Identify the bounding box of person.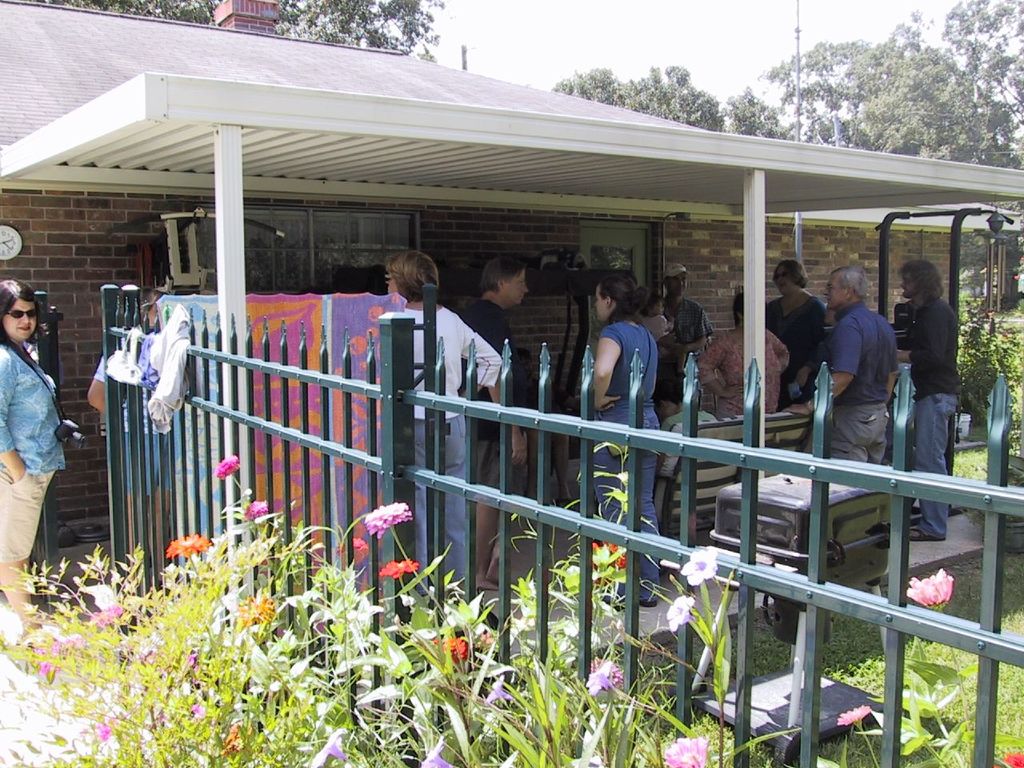
l=86, t=294, r=178, b=582.
